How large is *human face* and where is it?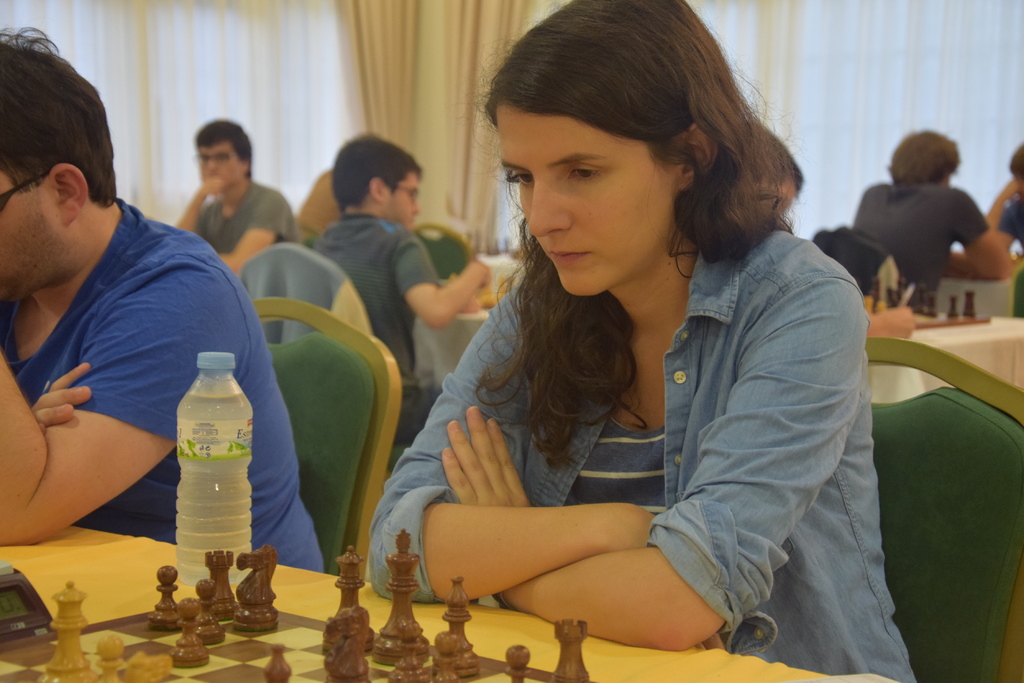
Bounding box: 379:172:419:230.
